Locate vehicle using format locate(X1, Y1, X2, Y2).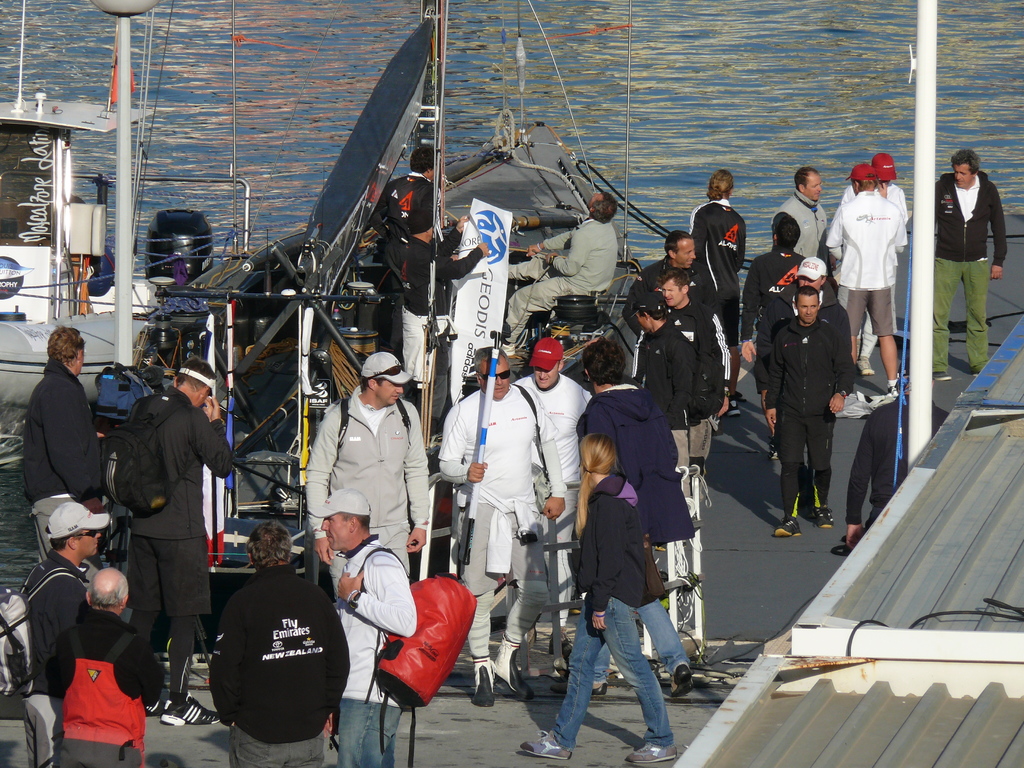
locate(166, 0, 643, 460).
